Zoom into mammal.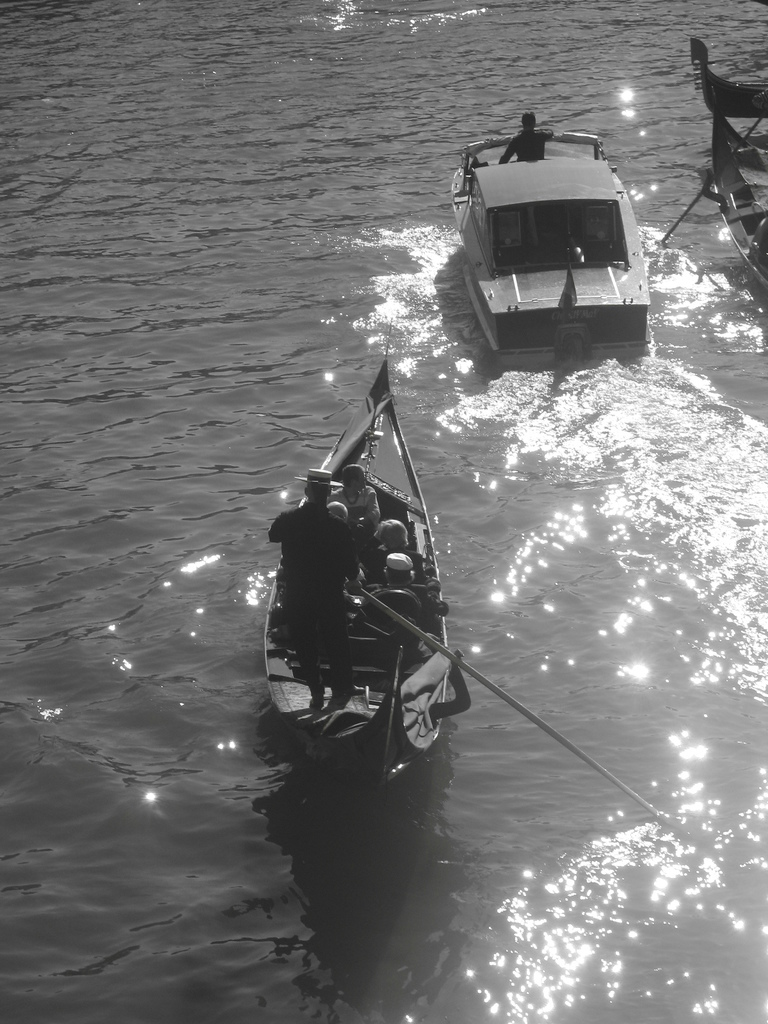
Zoom target: bbox(262, 468, 362, 710).
